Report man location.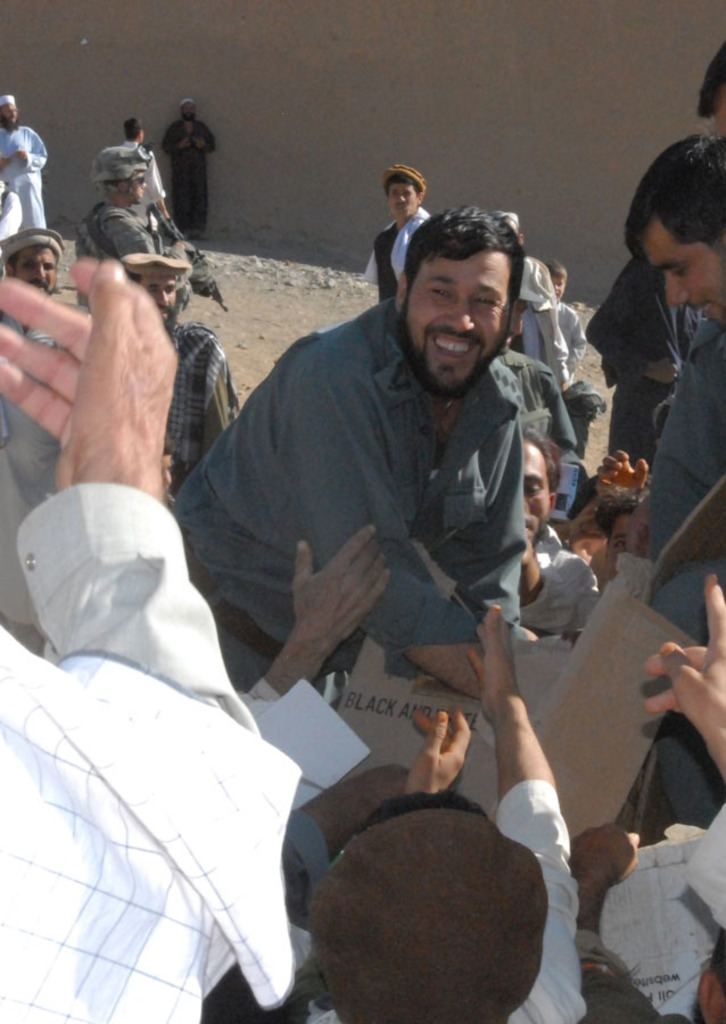
Report: (left=570, top=796, right=725, bottom=1021).
